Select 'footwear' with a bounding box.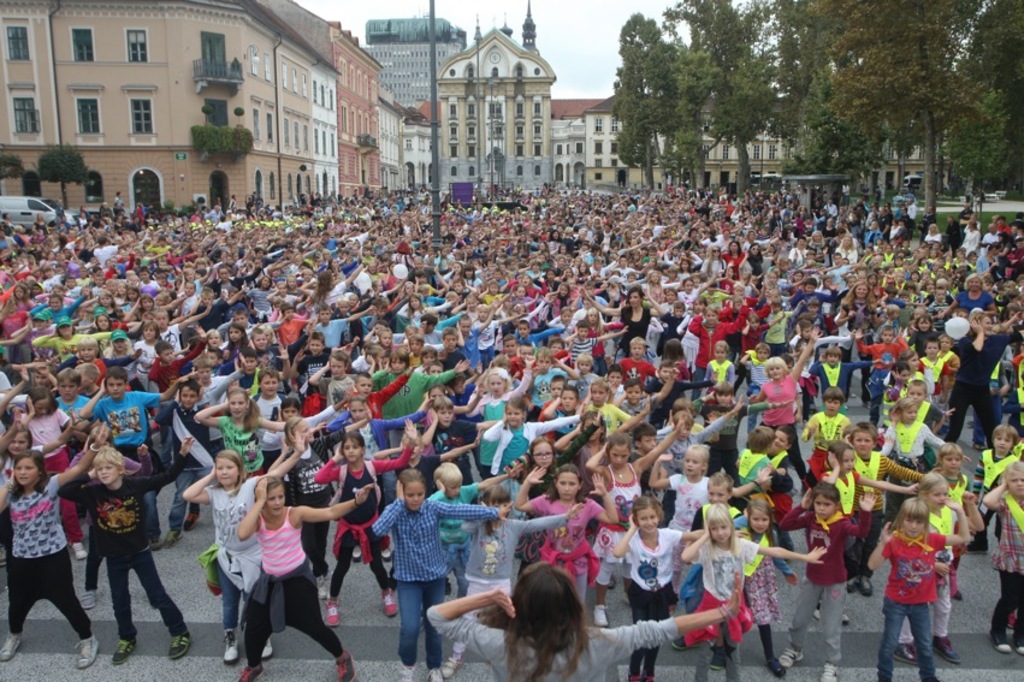
rect(443, 652, 462, 675).
